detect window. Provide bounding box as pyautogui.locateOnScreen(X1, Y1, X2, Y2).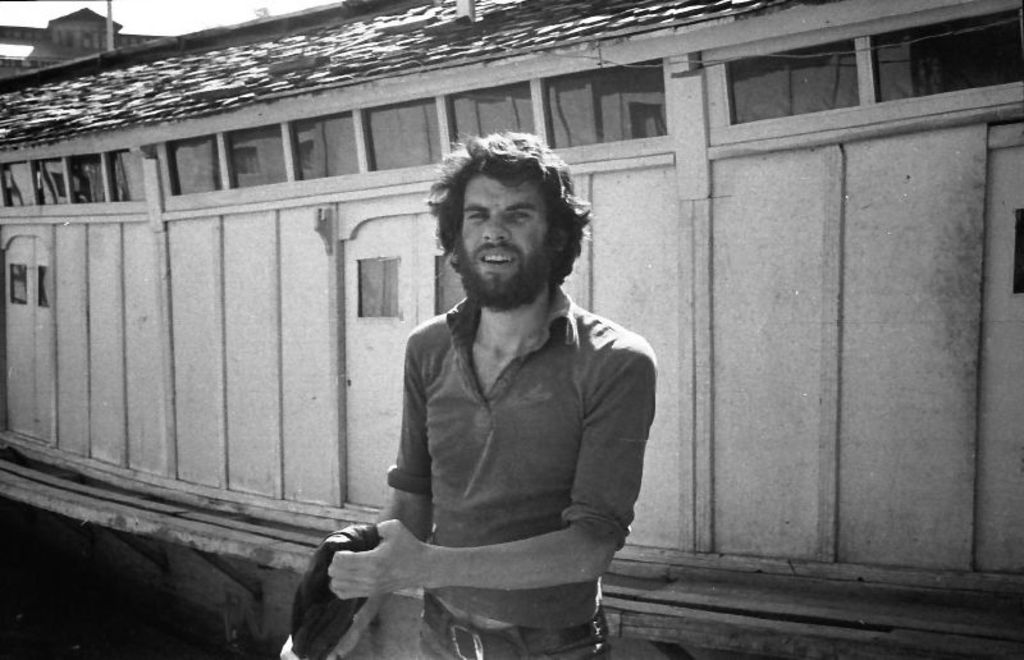
pyautogui.locateOnScreen(366, 98, 444, 169).
